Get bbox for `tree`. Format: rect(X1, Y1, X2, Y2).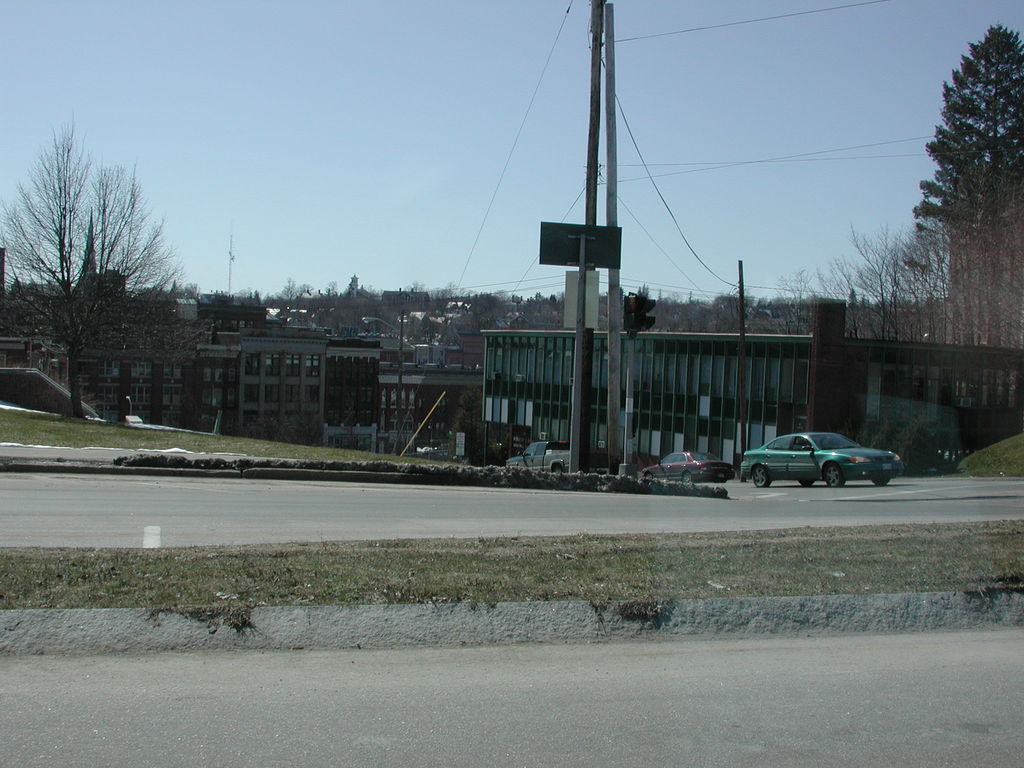
rect(742, 214, 924, 340).
